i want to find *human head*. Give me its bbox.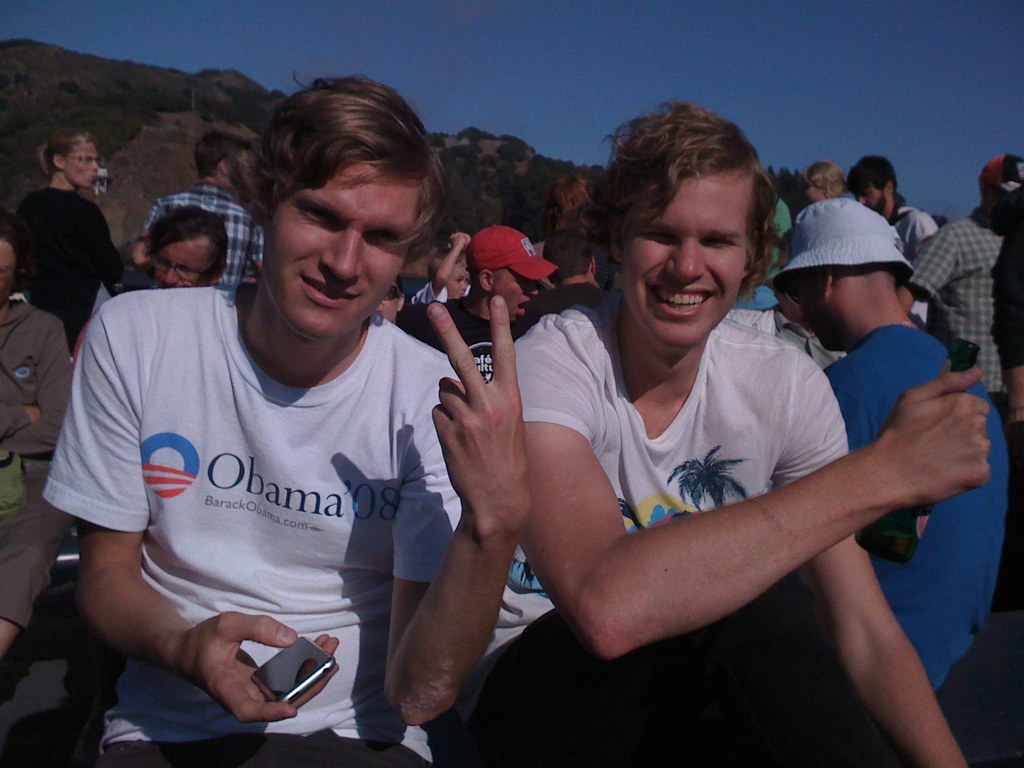
542:226:600:288.
